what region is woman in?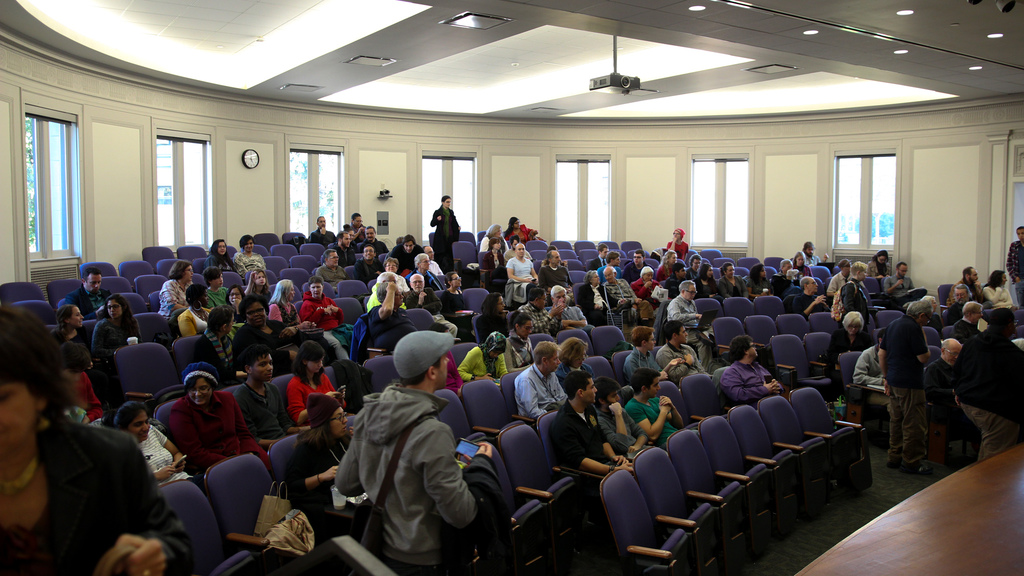
{"left": 505, "top": 313, "right": 535, "bottom": 369}.
